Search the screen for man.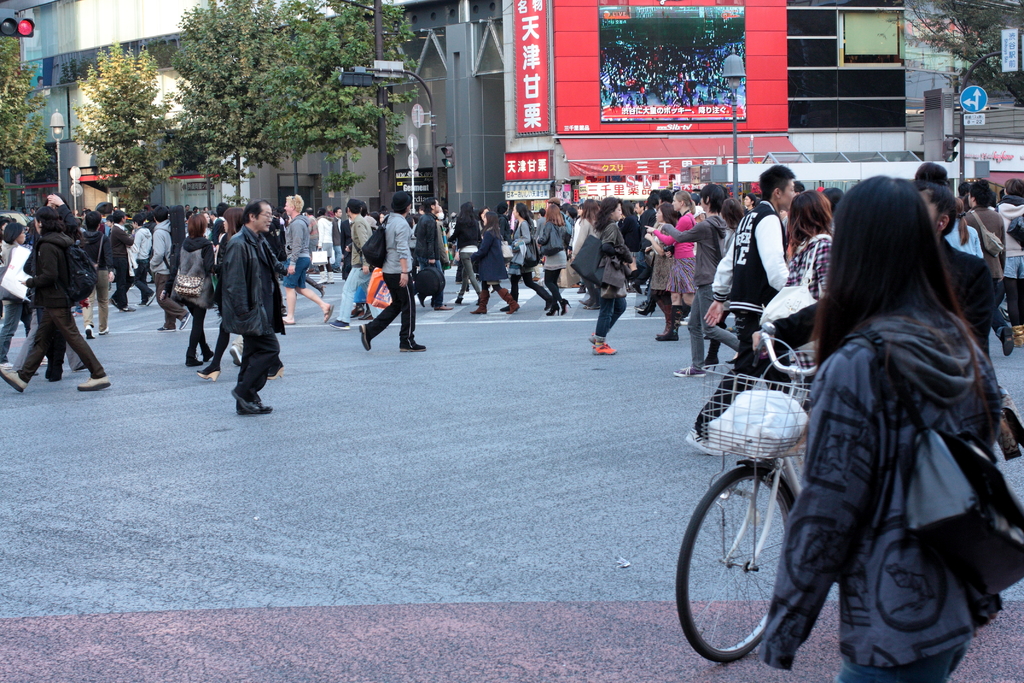
Found at {"left": 964, "top": 179, "right": 1015, "bottom": 356}.
